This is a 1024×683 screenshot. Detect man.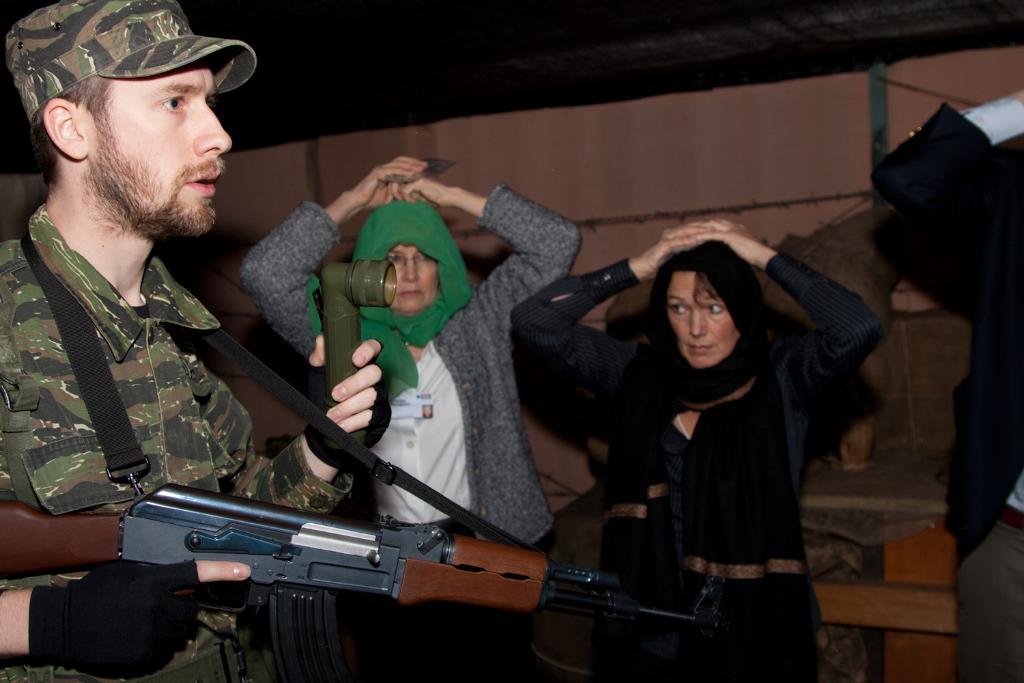
0:0:388:682.
